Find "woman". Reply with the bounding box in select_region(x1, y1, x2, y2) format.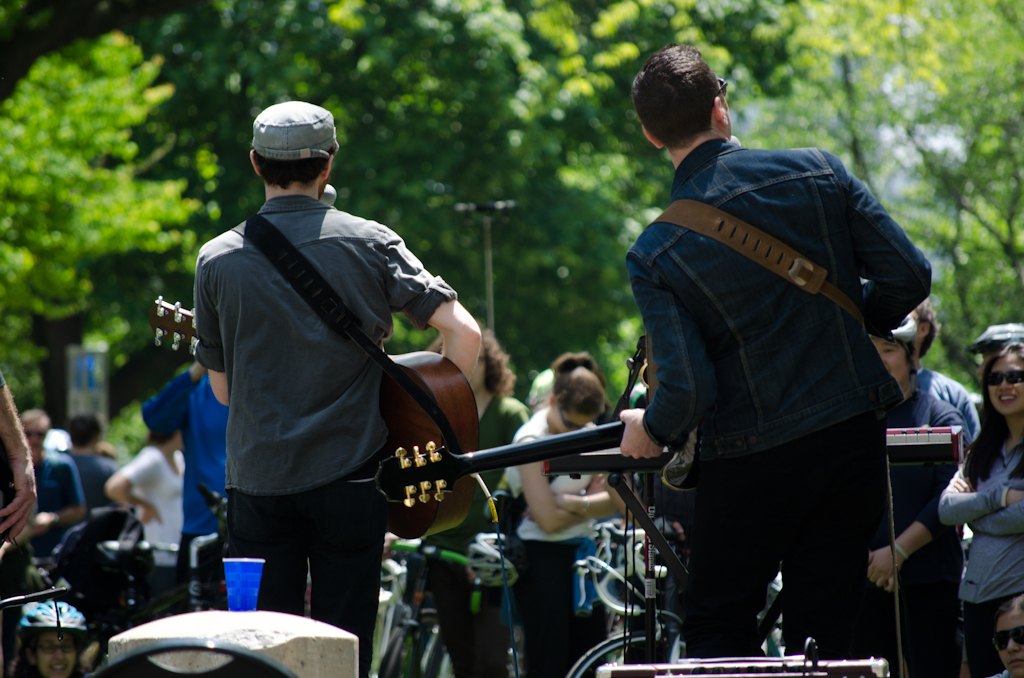
select_region(507, 357, 615, 673).
